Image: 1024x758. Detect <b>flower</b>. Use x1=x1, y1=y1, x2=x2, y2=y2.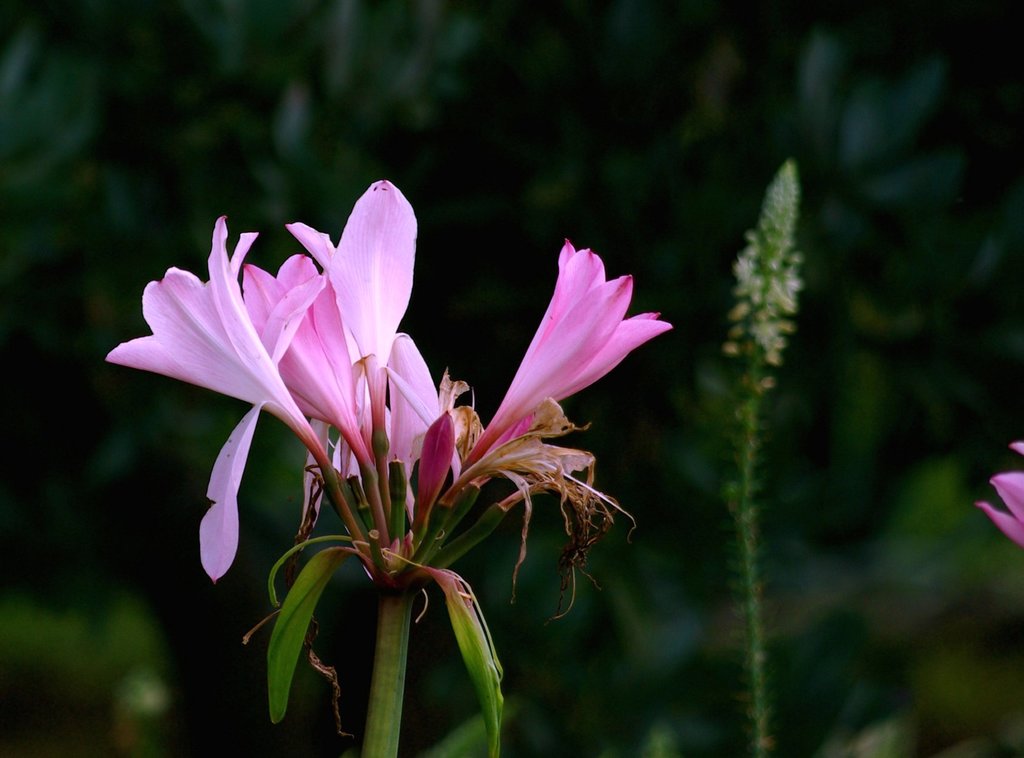
x1=977, y1=438, x2=1023, y2=547.
